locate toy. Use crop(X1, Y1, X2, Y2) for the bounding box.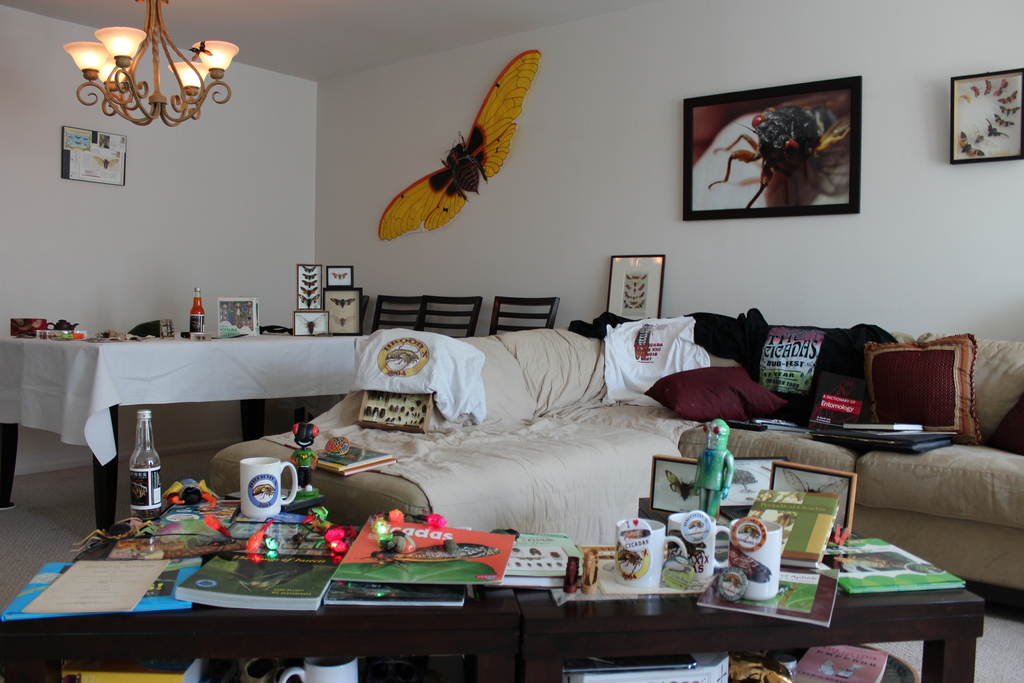
crop(292, 424, 319, 488).
